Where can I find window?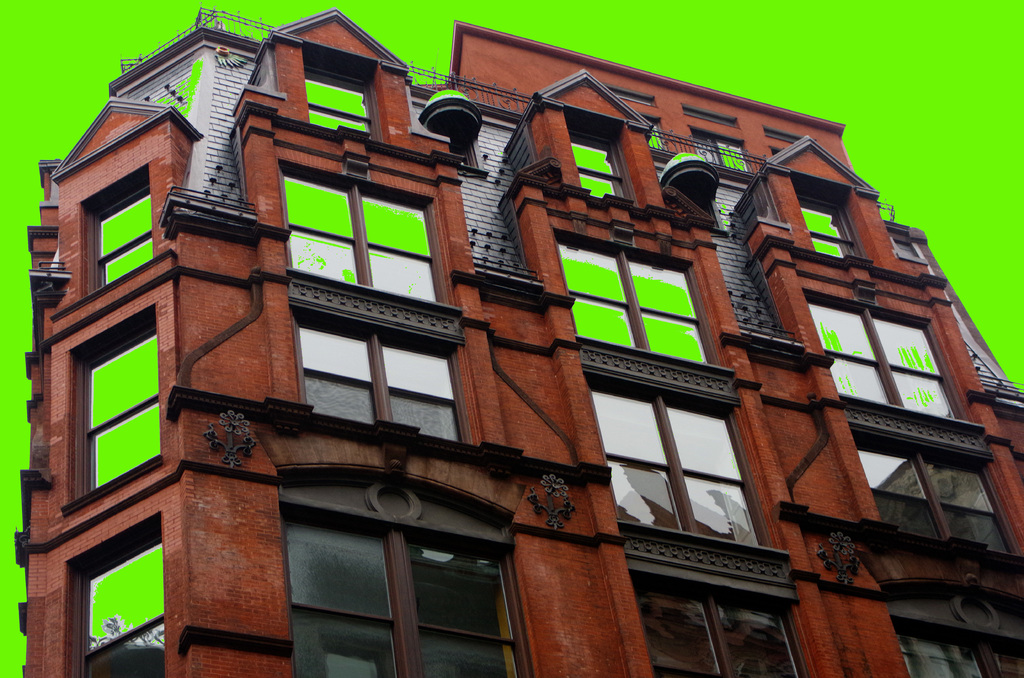
You can find it at <box>692,122,746,179</box>.
